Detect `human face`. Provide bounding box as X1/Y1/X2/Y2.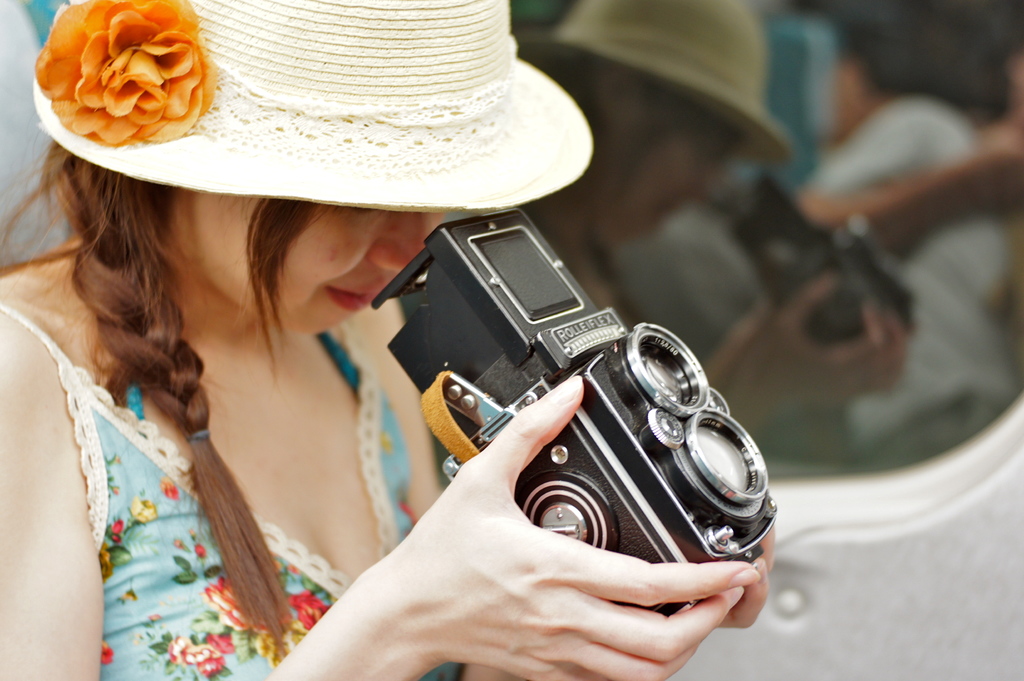
169/184/445/337.
